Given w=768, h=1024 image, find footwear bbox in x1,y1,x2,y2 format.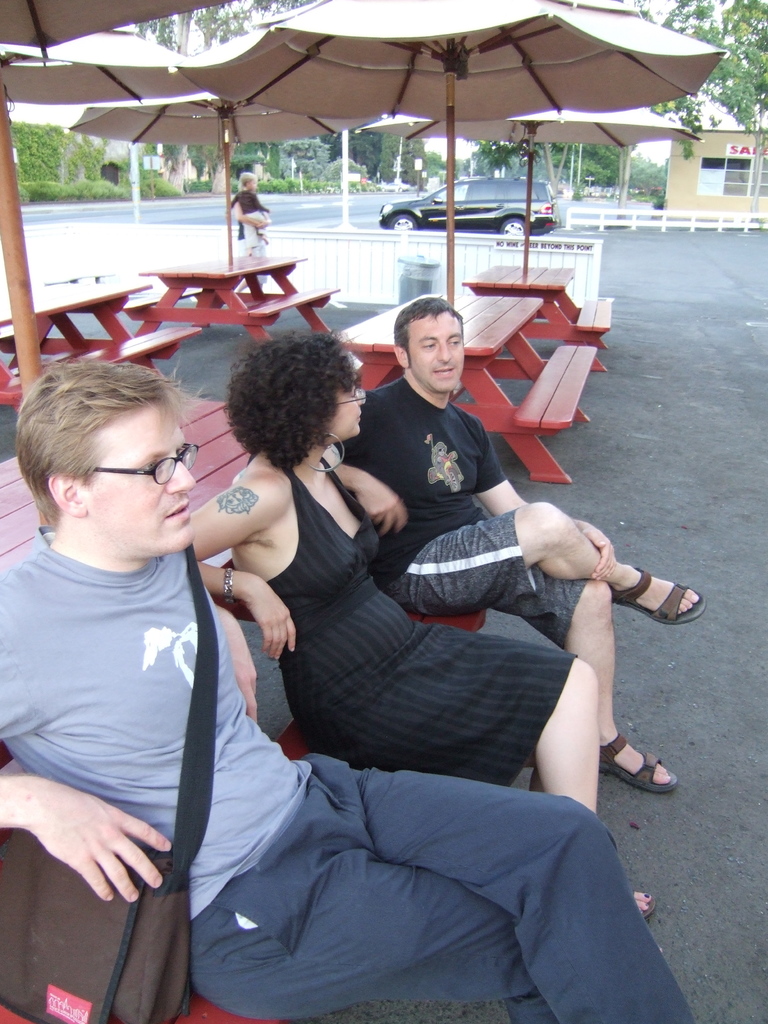
618,728,689,803.
